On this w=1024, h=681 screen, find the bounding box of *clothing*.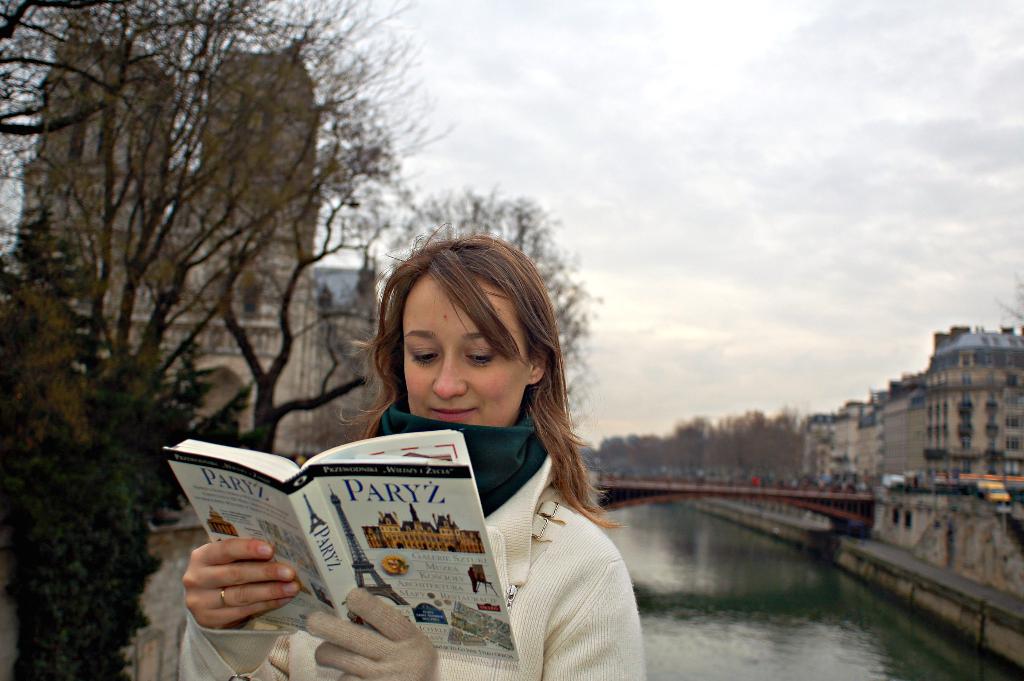
Bounding box: 177:409:643:680.
